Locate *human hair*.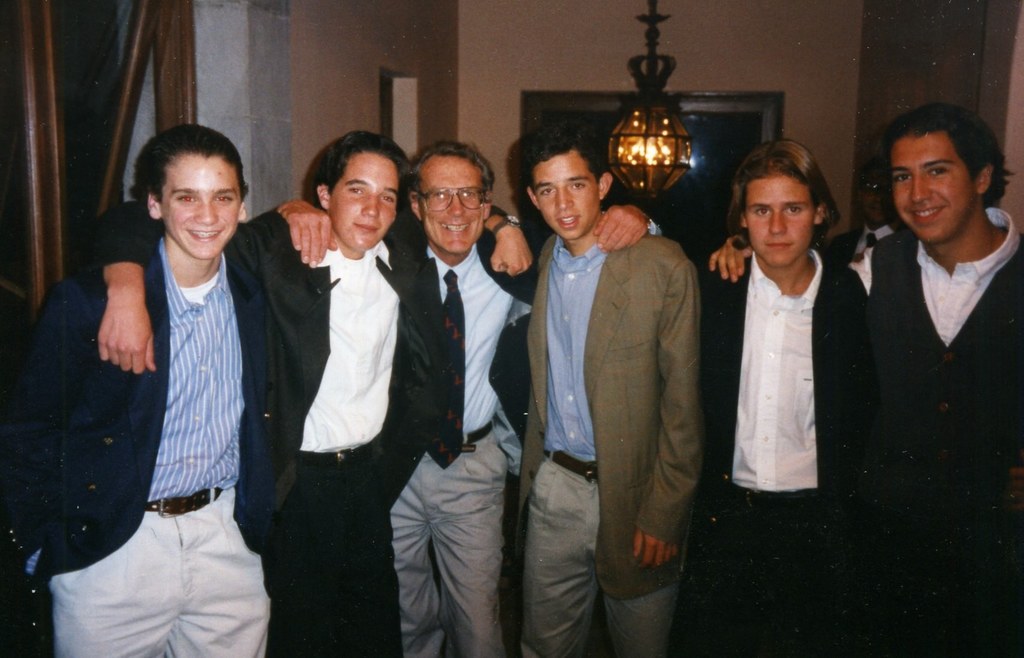
Bounding box: <bbox>406, 142, 496, 202</bbox>.
